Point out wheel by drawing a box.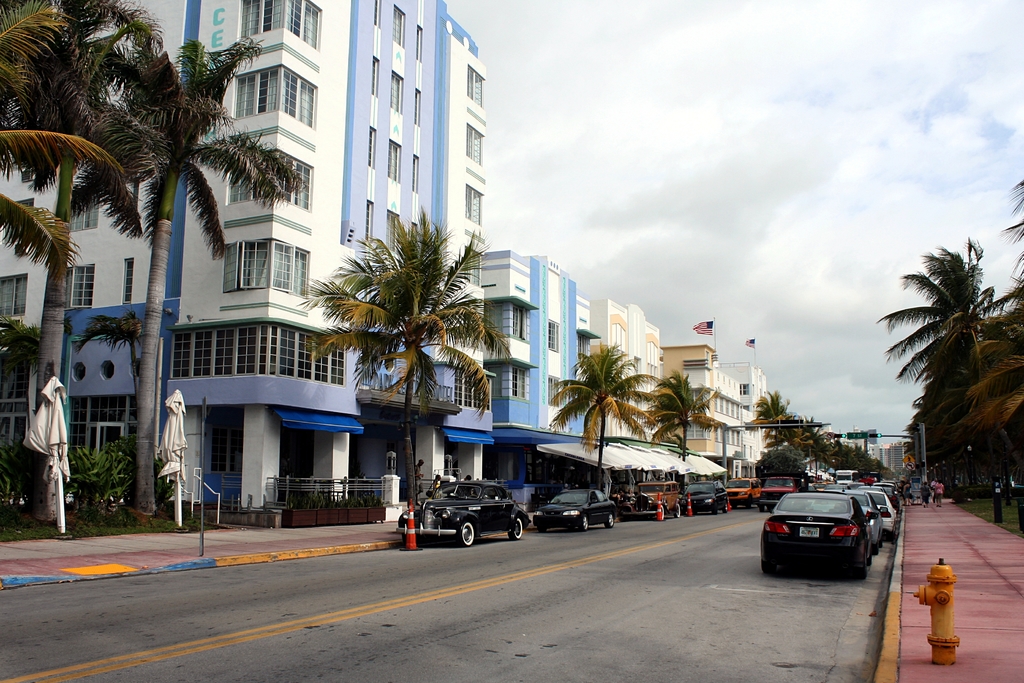
pyautogui.locateOnScreen(673, 503, 681, 516).
